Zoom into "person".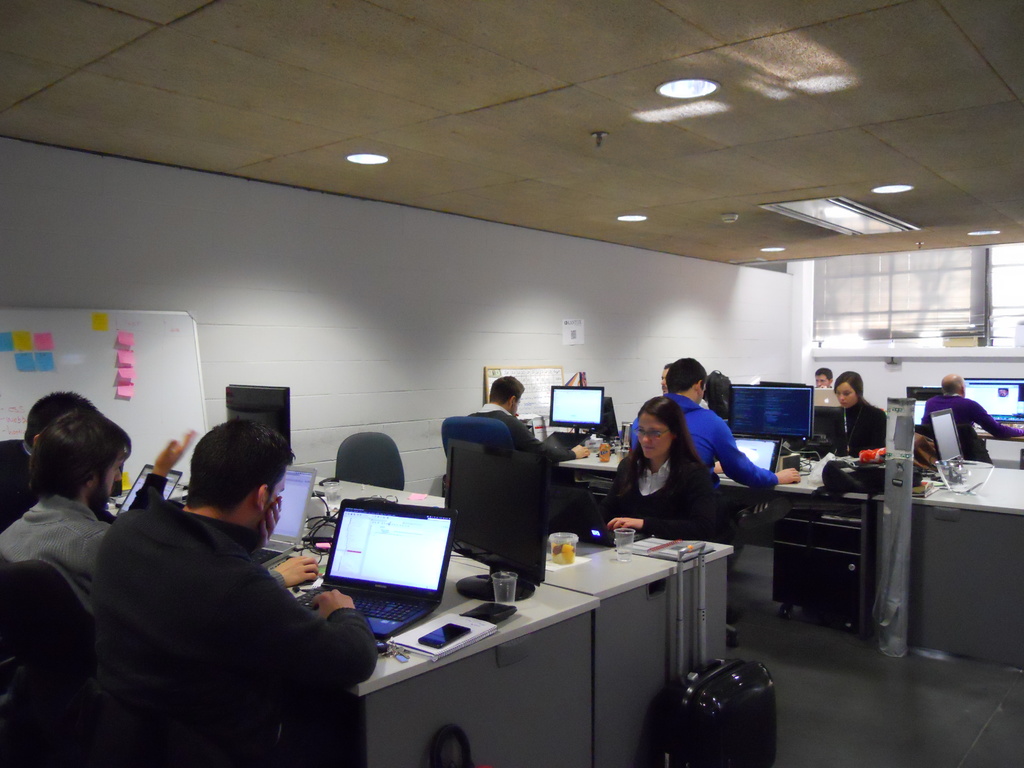
Zoom target: x1=0, y1=387, x2=91, y2=529.
